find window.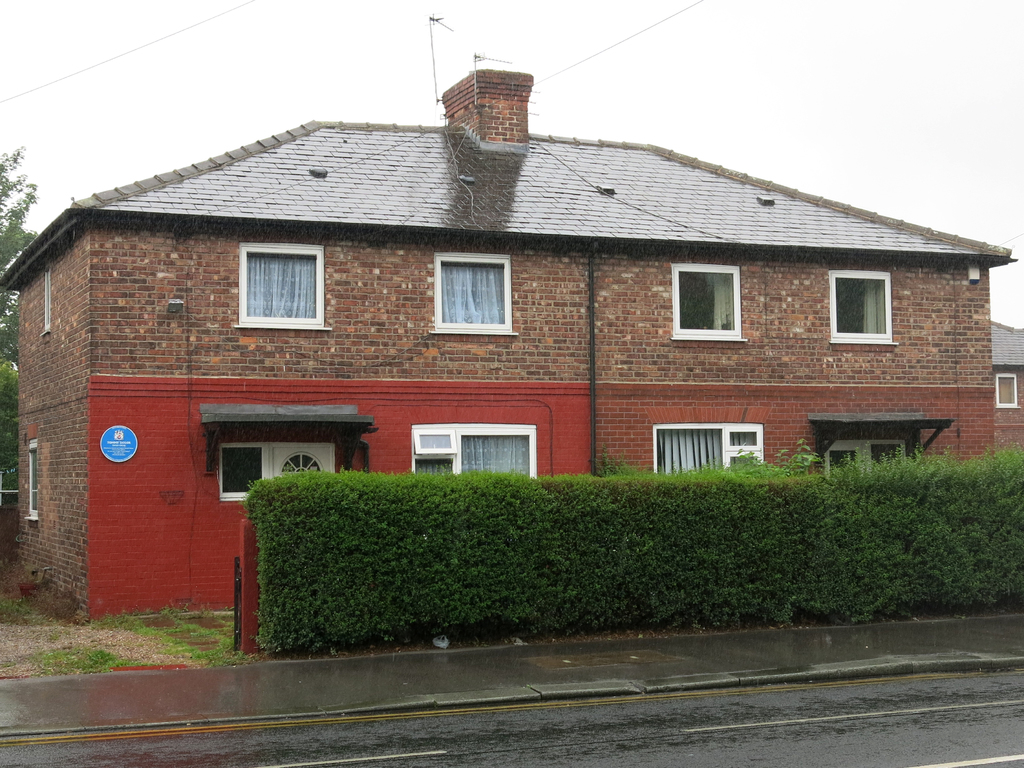
pyautogui.locateOnScreen(825, 271, 900, 345).
